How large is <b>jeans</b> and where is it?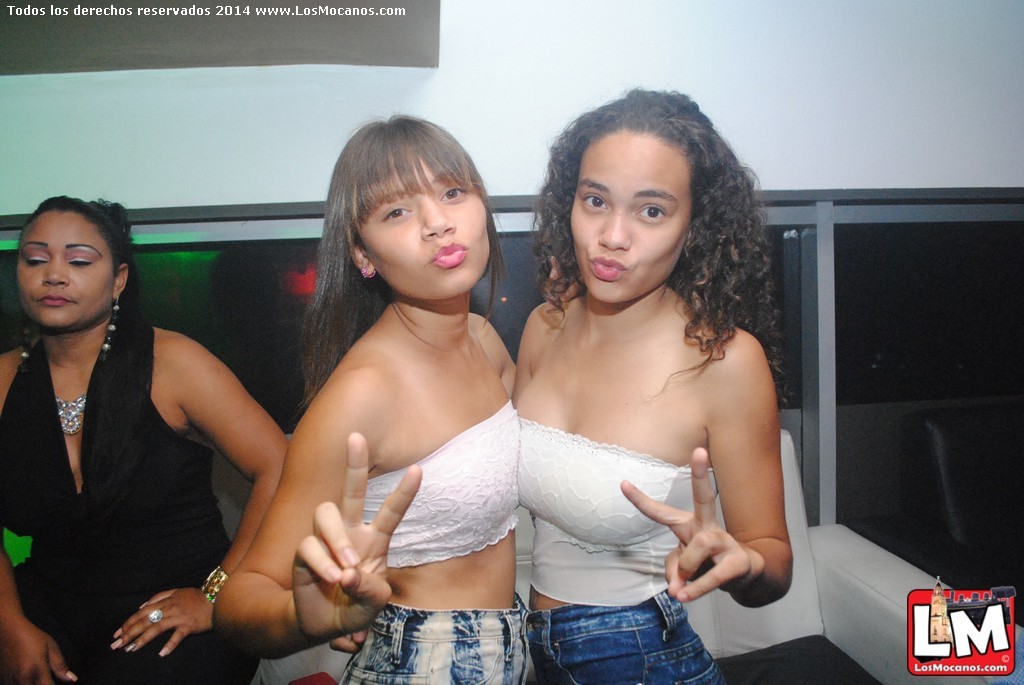
Bounding box: {"x1": 510, "y1": 590, "x2": 718, "y2": 681}.
